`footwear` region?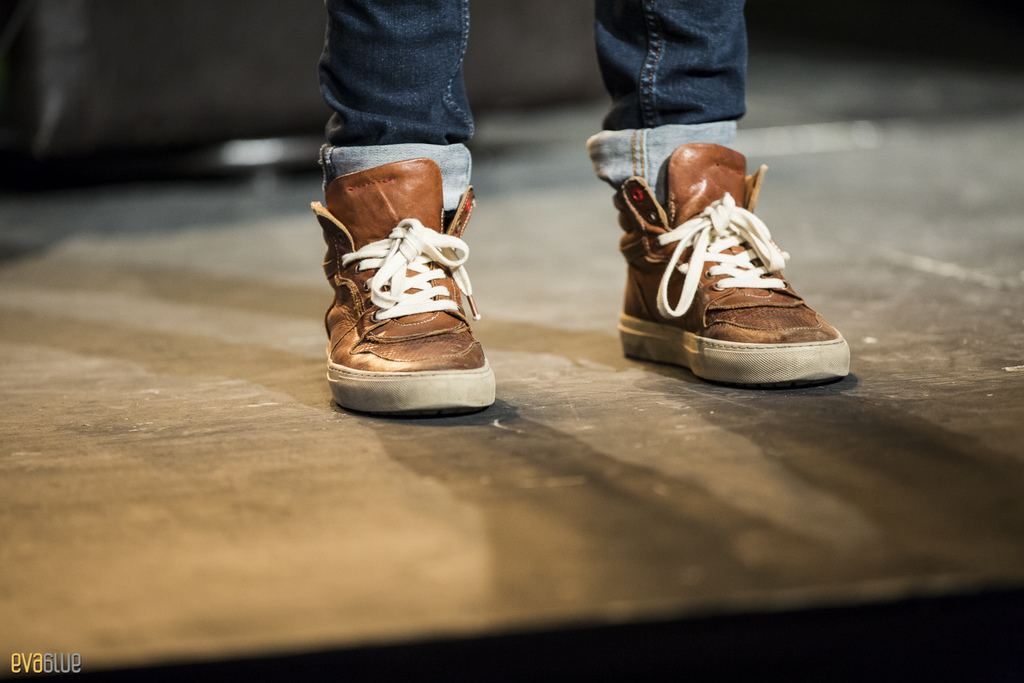
BBox(613, 144, 850, 386)
